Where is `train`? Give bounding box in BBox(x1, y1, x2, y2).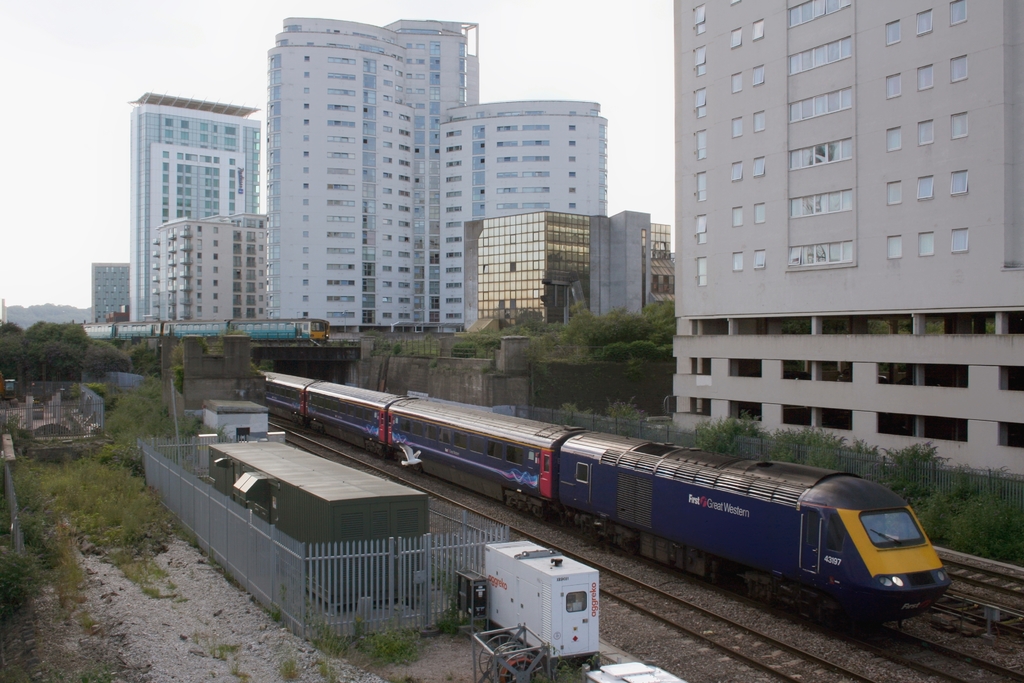
BBox(255, 367, 956, 618).
